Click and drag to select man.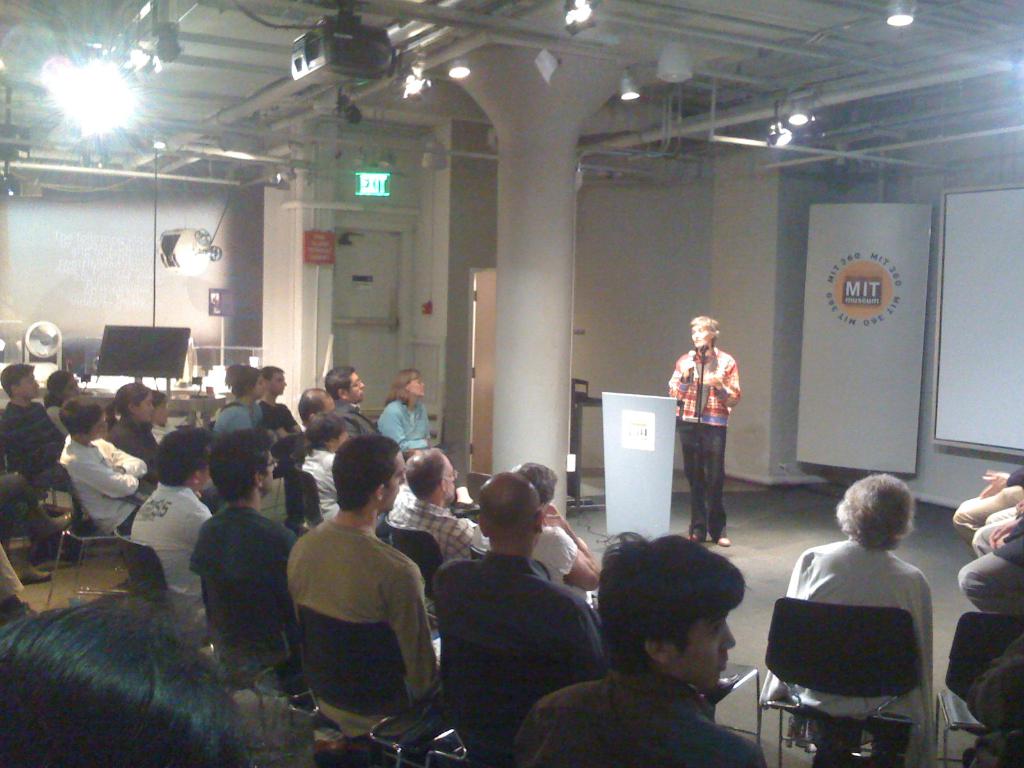
Selection: x1=385 y1=447 x2=479 y2=609.
